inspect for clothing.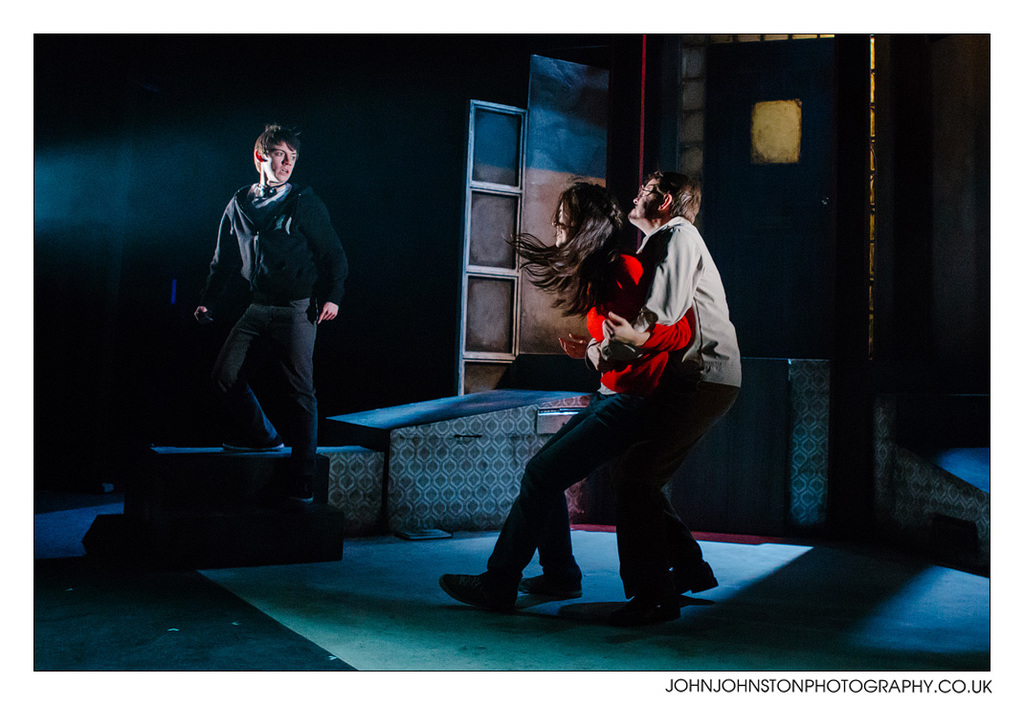
Inspection: 479:251:688:579.
